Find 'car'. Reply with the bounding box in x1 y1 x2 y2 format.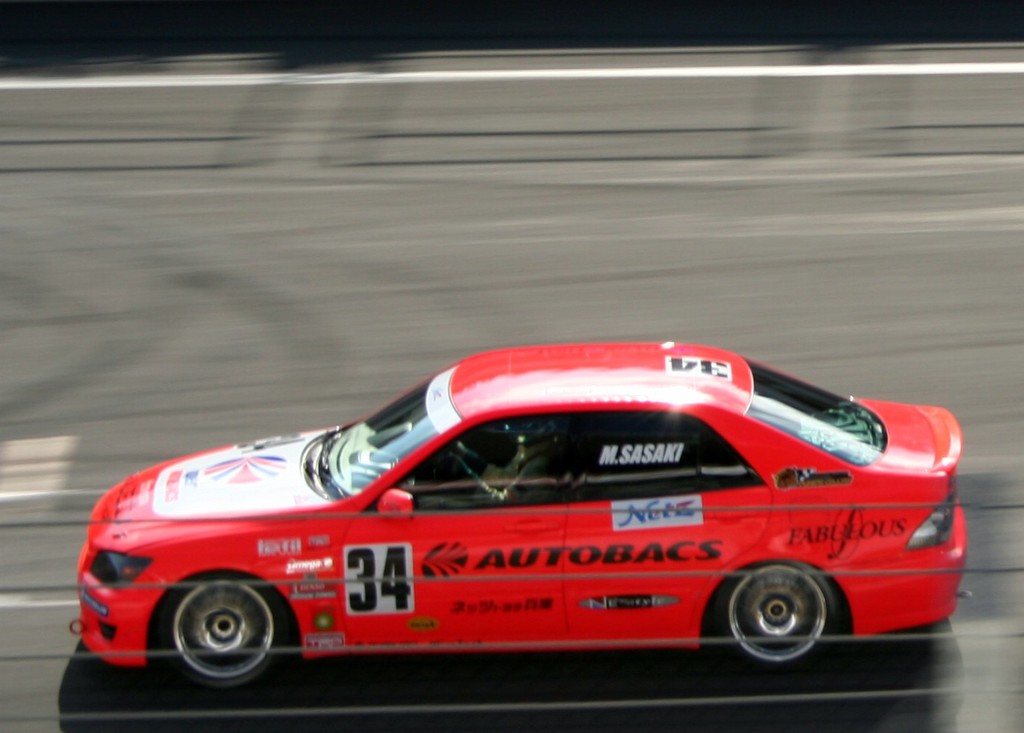
68 339 971 703.
